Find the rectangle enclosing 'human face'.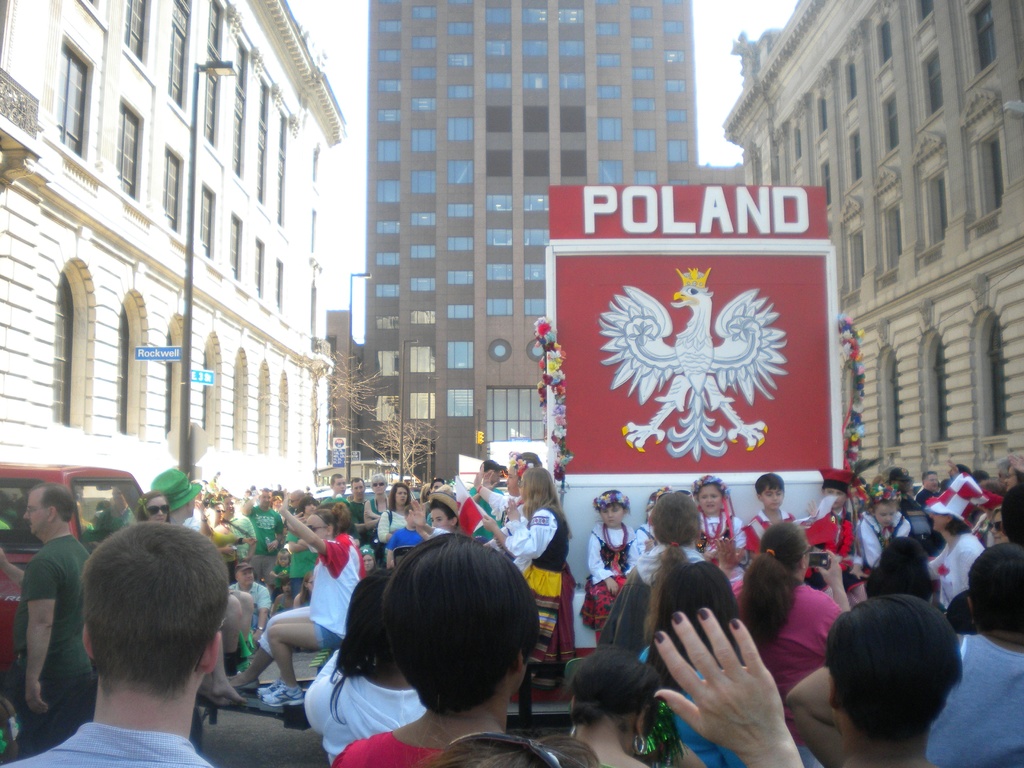
(925, 472, 939, 488).
